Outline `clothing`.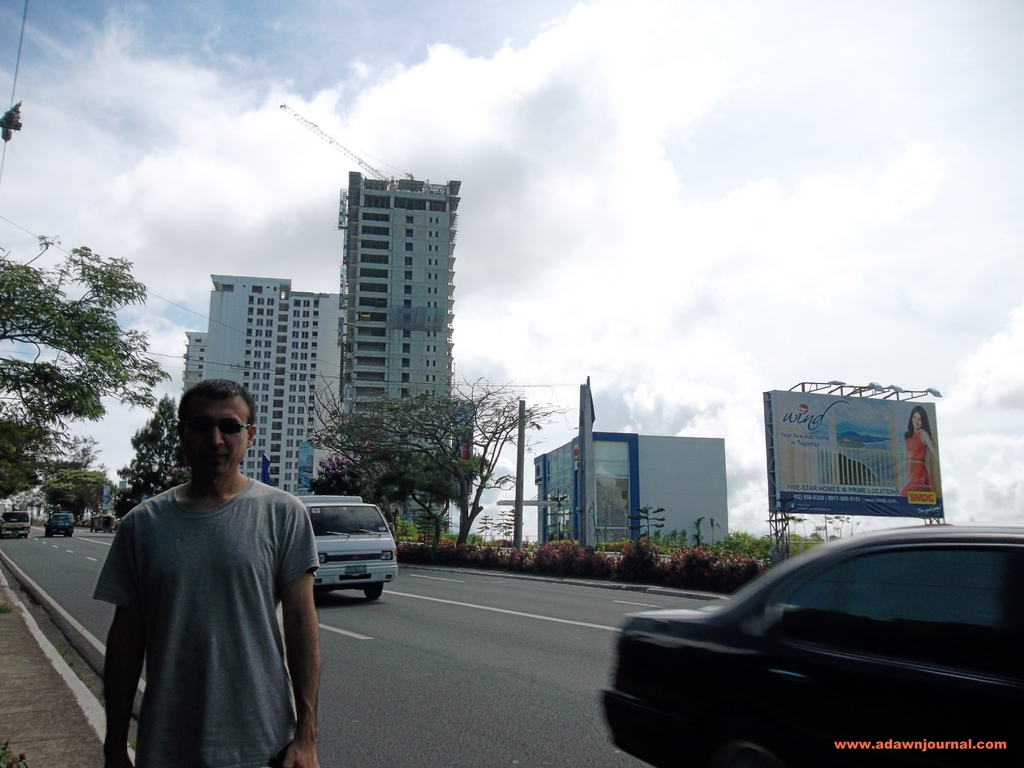
Outline: bbox=[69, 401, 335, 765].
